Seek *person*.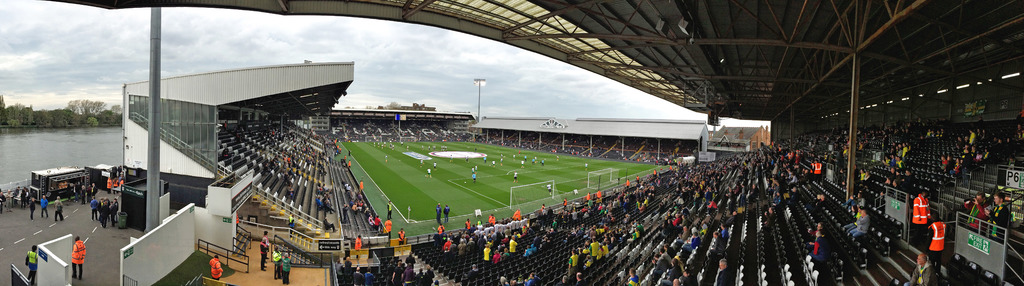
bbox=[435, 226, 448, 240].
